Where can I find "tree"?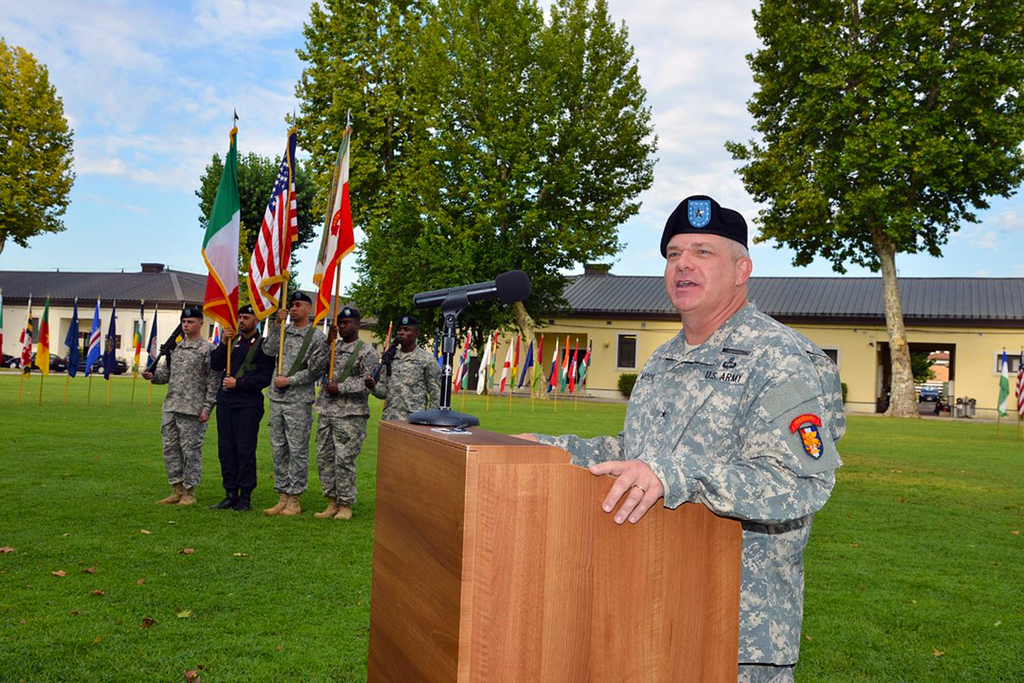
You can find it at <box>274,0,649,348</box>.
